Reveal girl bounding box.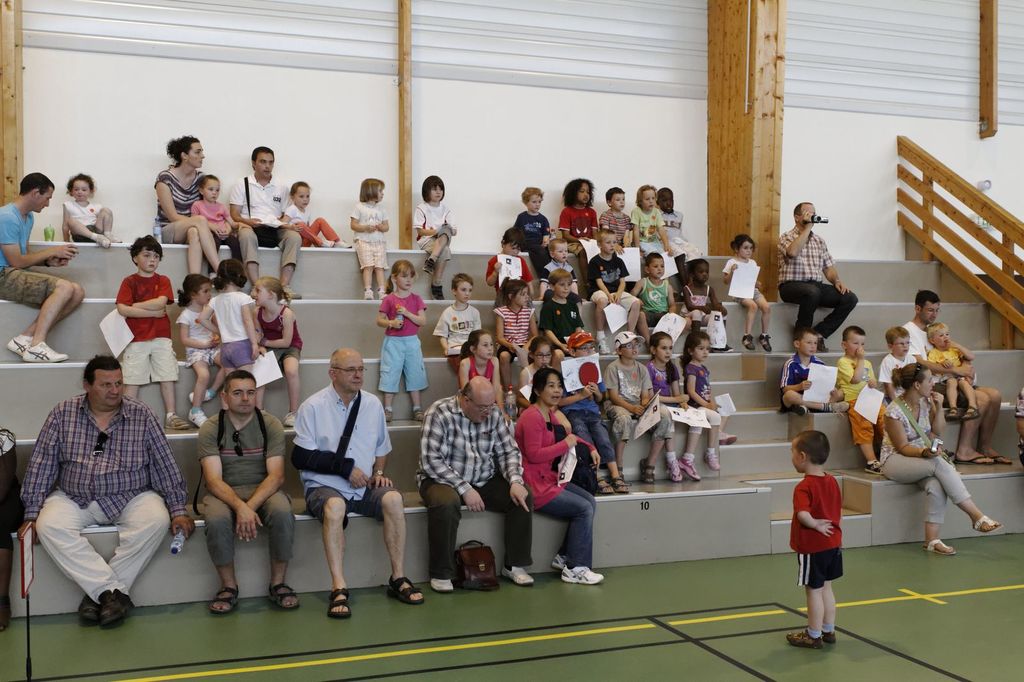
Revealed: <region>683, 260, 735, 351</region>.
